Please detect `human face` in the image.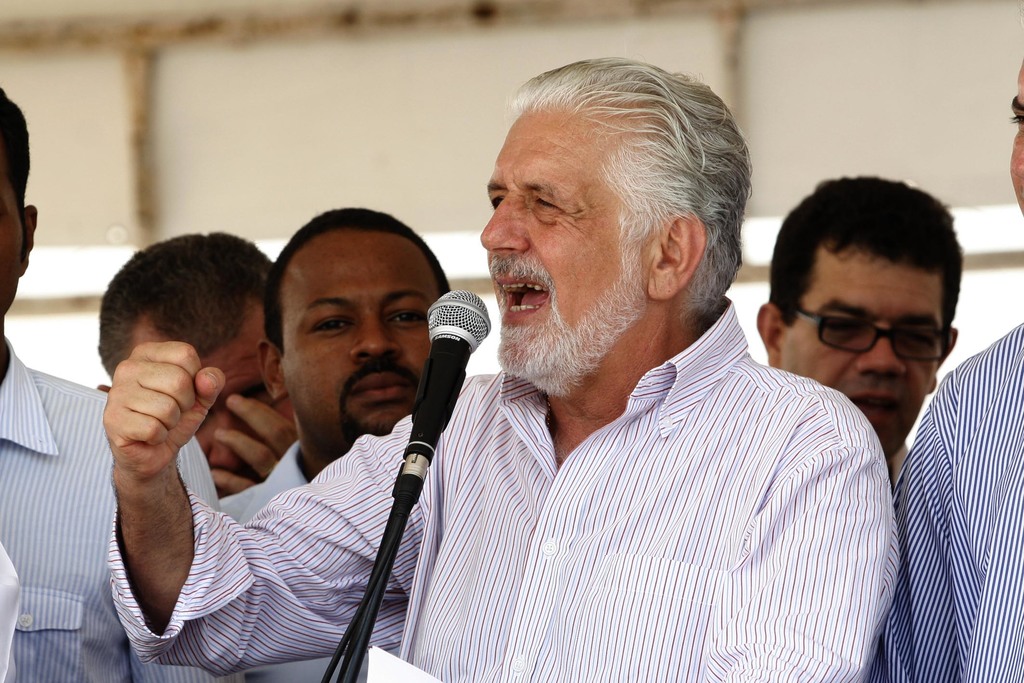
282,231,449,437.
